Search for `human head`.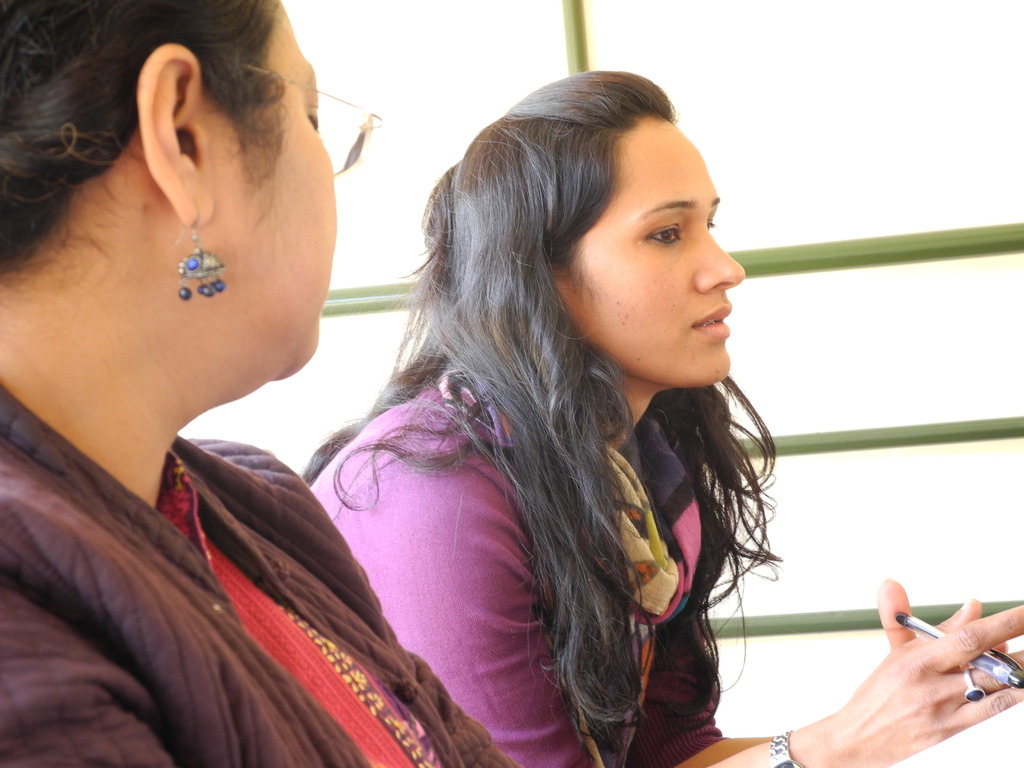
Found at 479,67,740,397.
